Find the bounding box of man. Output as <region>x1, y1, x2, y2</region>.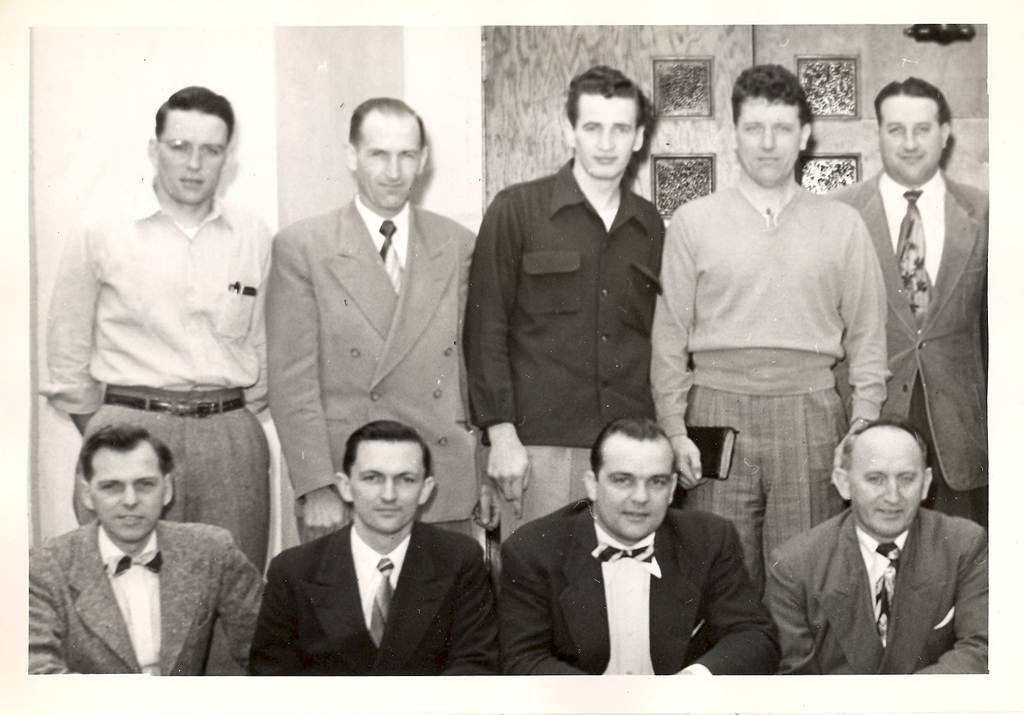
<region>769, 413, 989, 676</region>.
